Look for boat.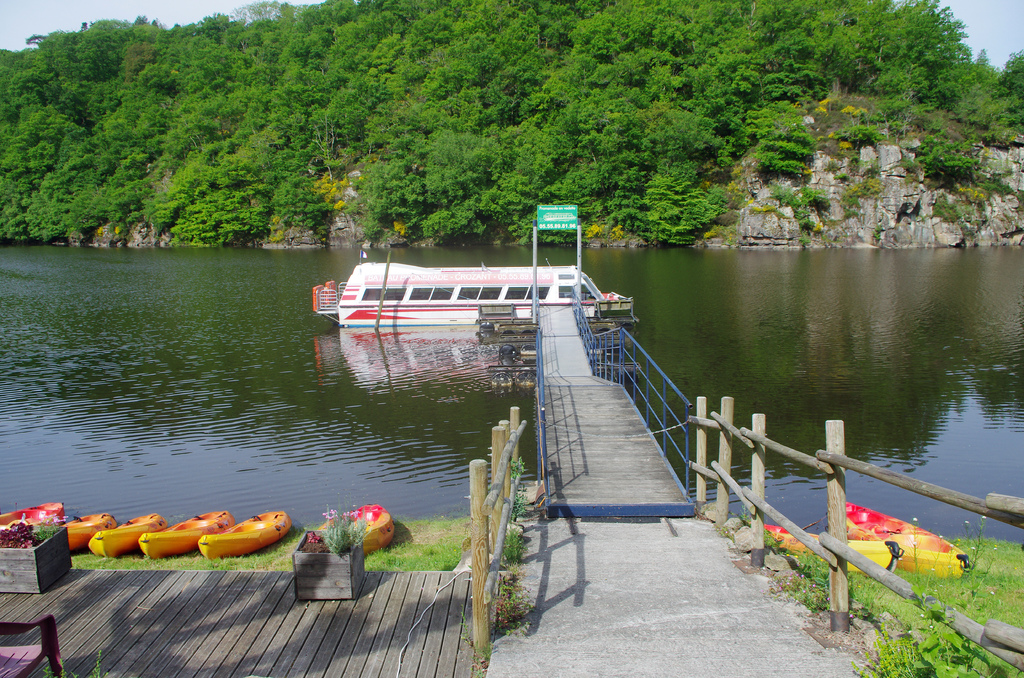
Found: (761,517,906,579).
